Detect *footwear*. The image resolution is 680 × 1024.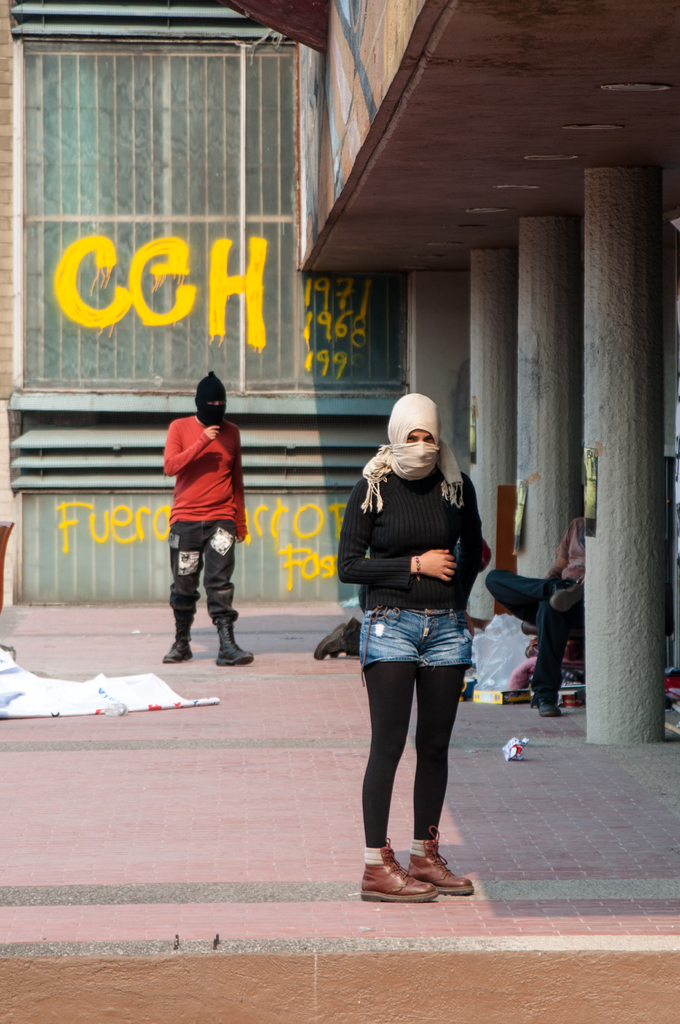
l=330, t=644, r=339, b=659.
